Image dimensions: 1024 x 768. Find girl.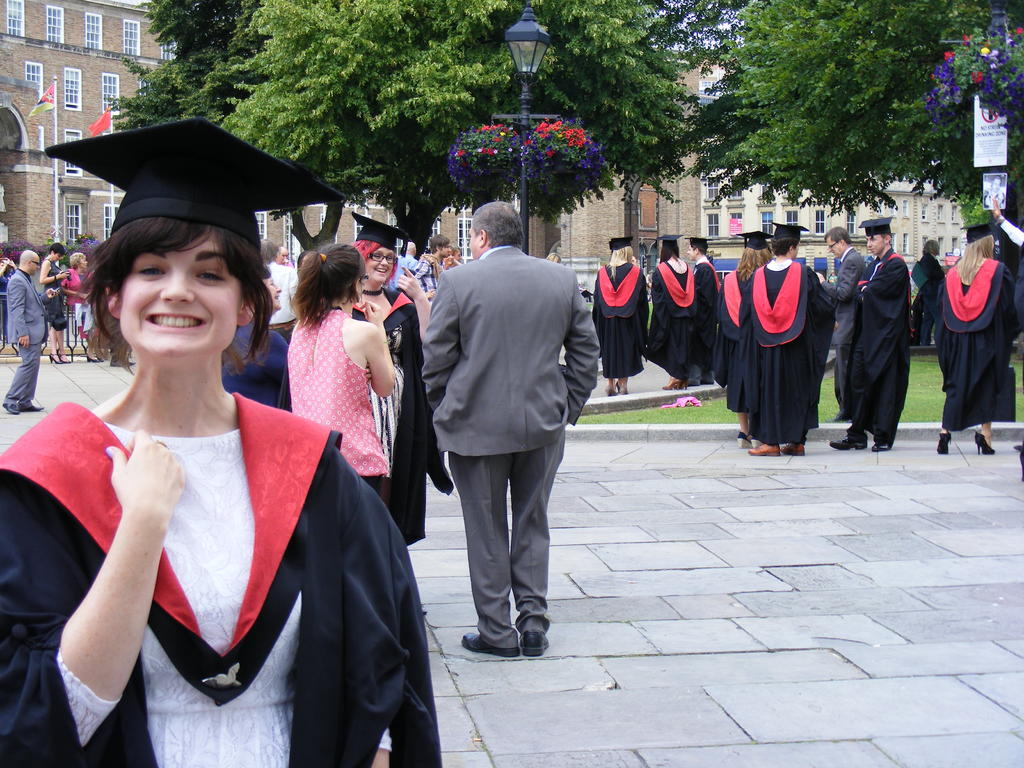
<region>936, 232, 1020, 458</region>.
